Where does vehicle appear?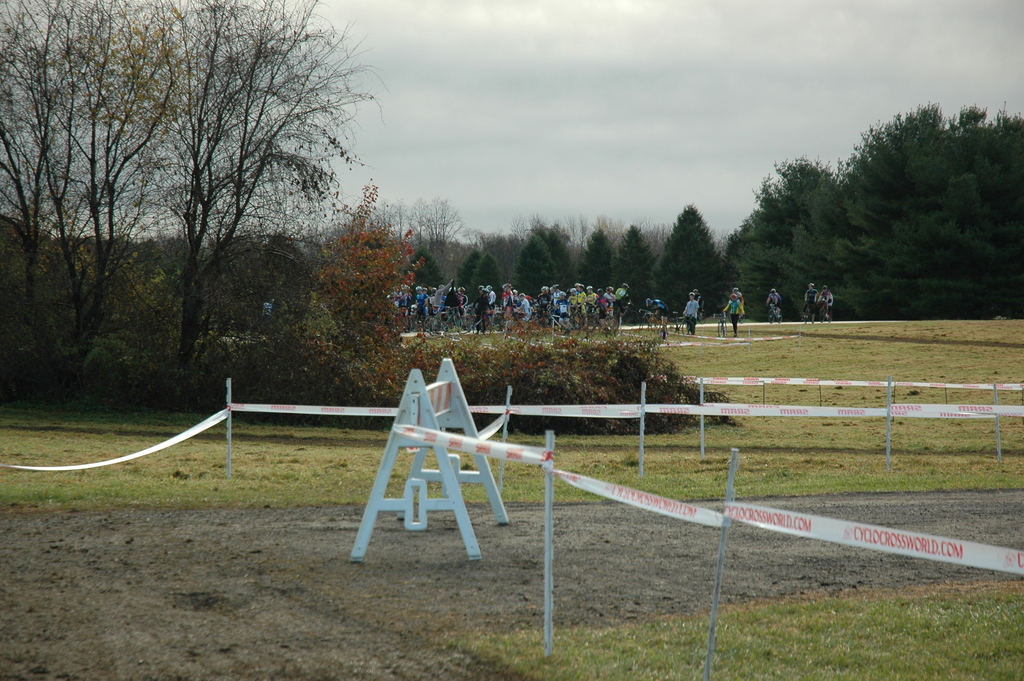
Appears at locate(818, 300, 833, 325).
